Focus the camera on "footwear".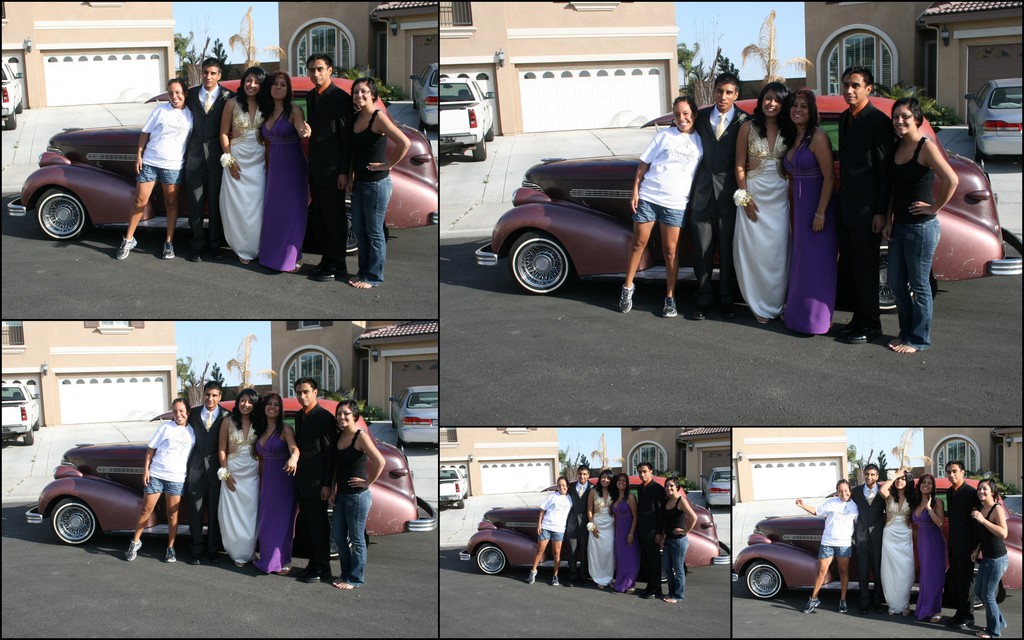
Focus region: x1=161, y1=551, x2=176, y2=563.
